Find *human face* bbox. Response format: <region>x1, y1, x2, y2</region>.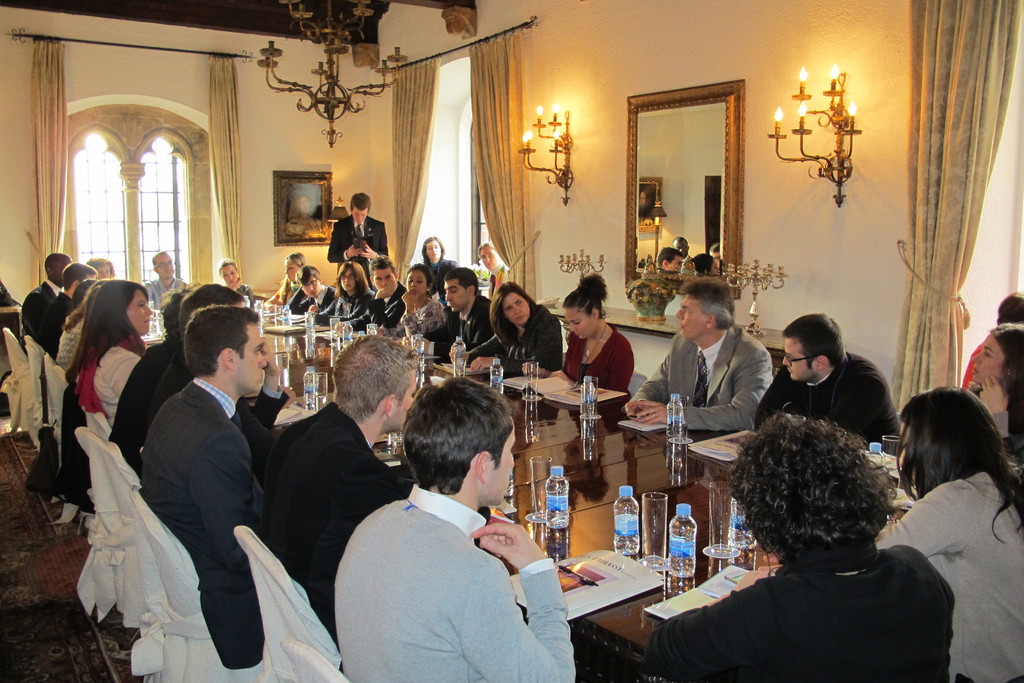
<region>899, 424, 916, 479</region>.
